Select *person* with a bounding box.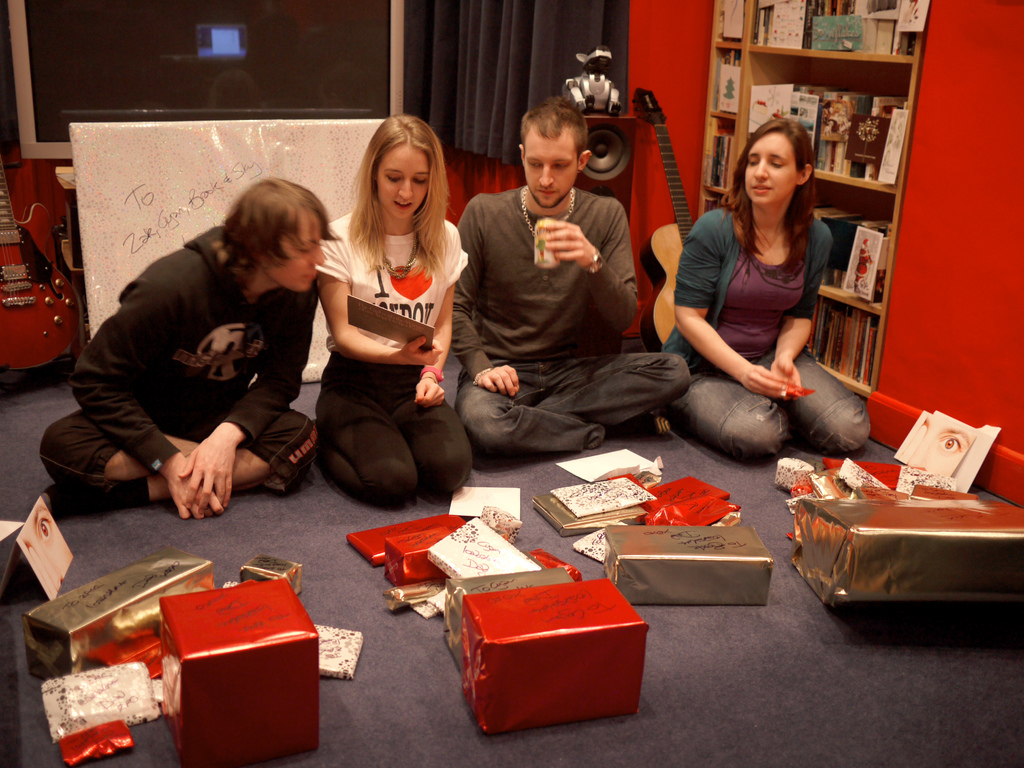
[317,114,471,508].
